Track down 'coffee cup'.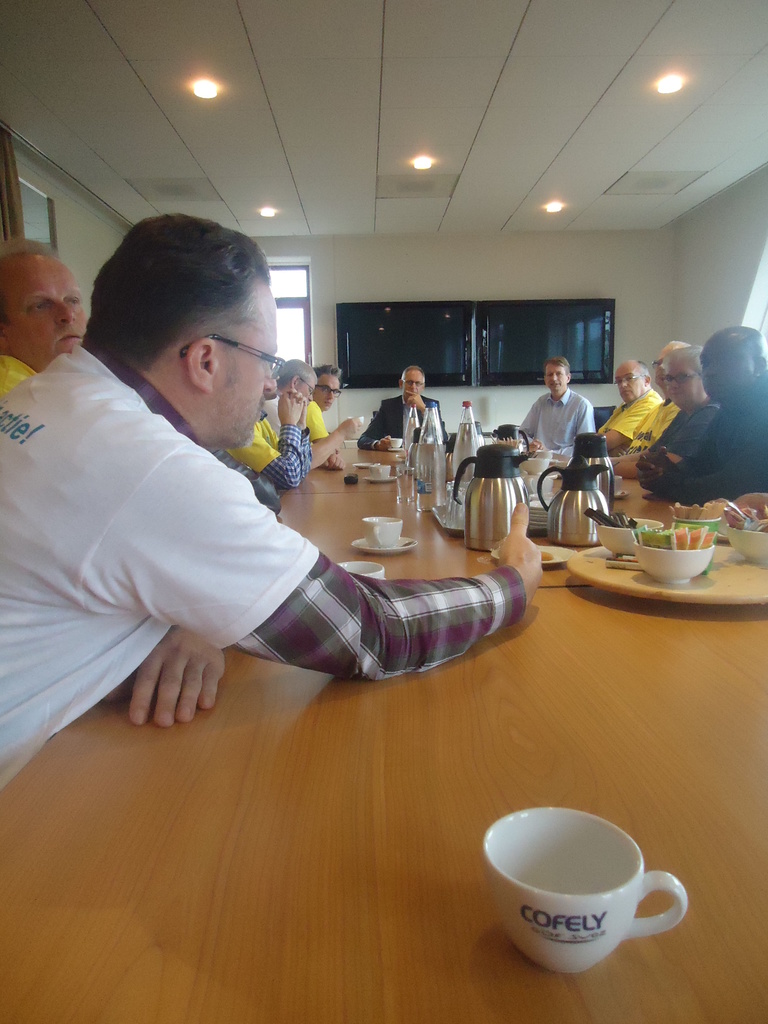
Tracked to <region>361, 515, 403, 546</region>.
